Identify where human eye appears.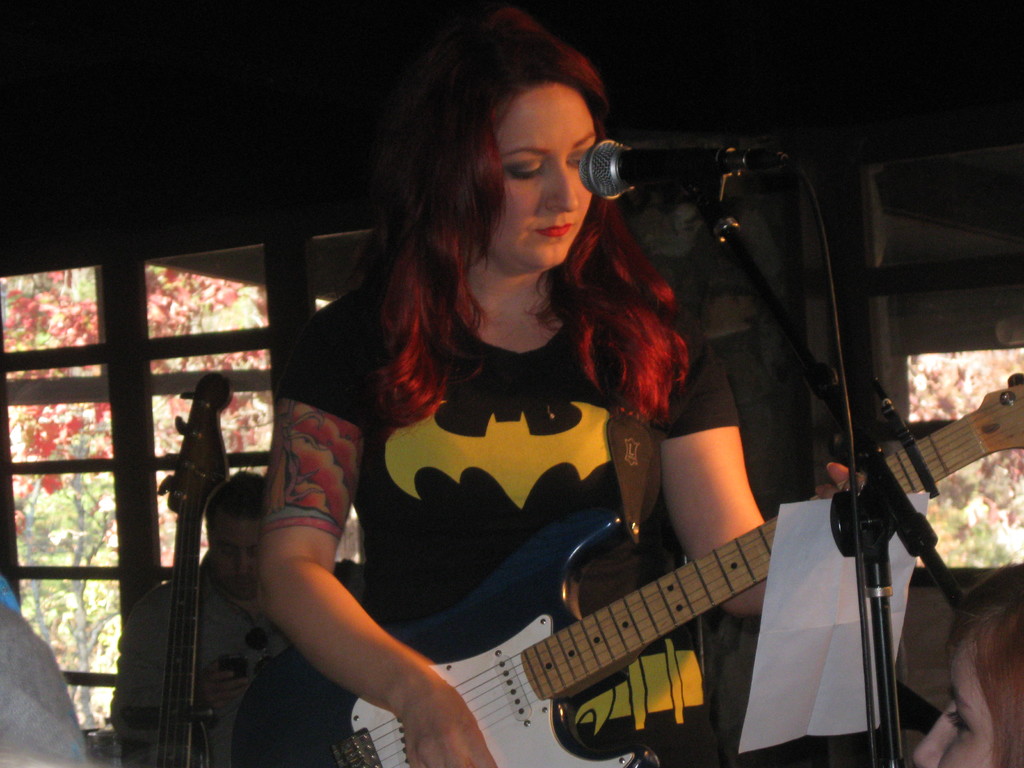
Appears at 509/158/545/179.
